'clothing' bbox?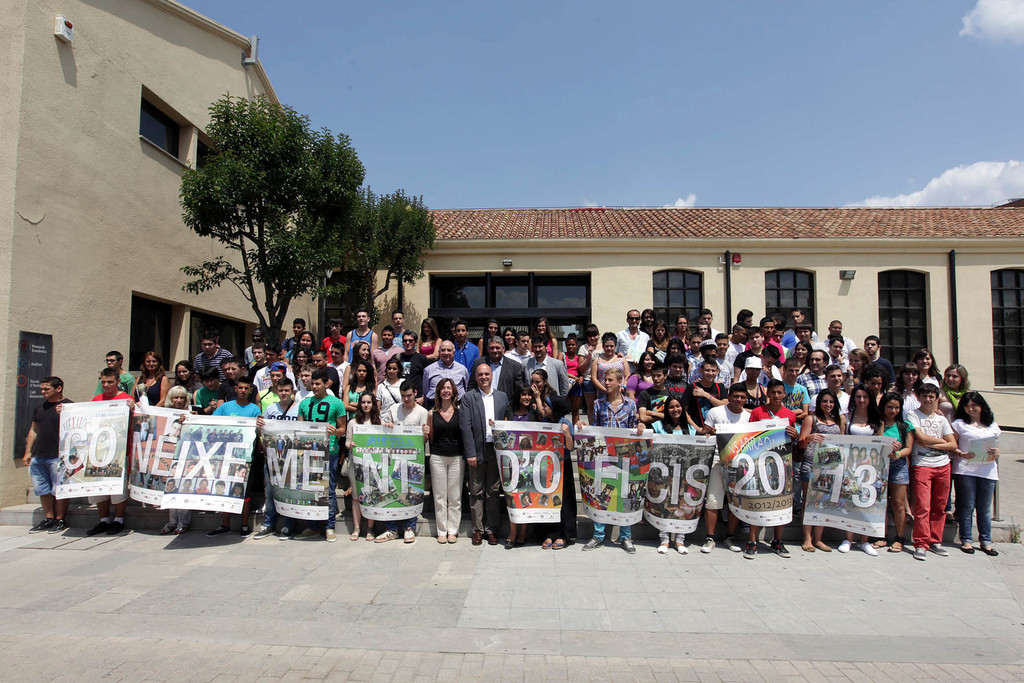
pyautogui.locateOnScreen(394, 327, 407, 350)
